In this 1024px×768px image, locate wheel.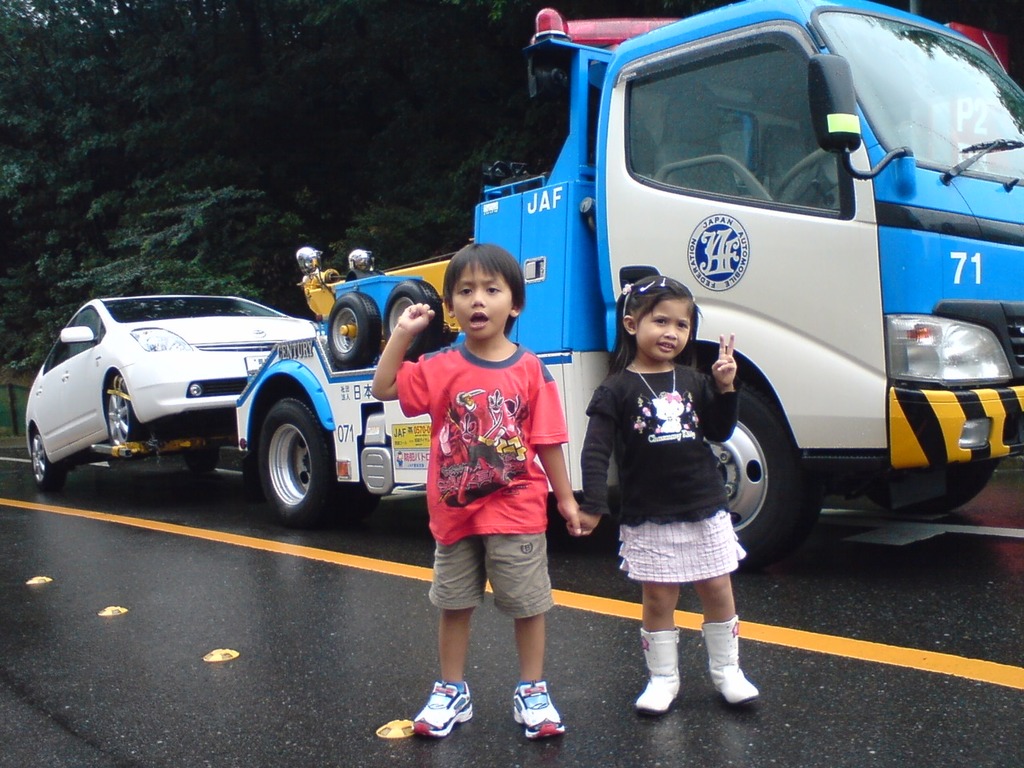
Bounding box: <bbox>863, 461, 998, 515</bbox>.
